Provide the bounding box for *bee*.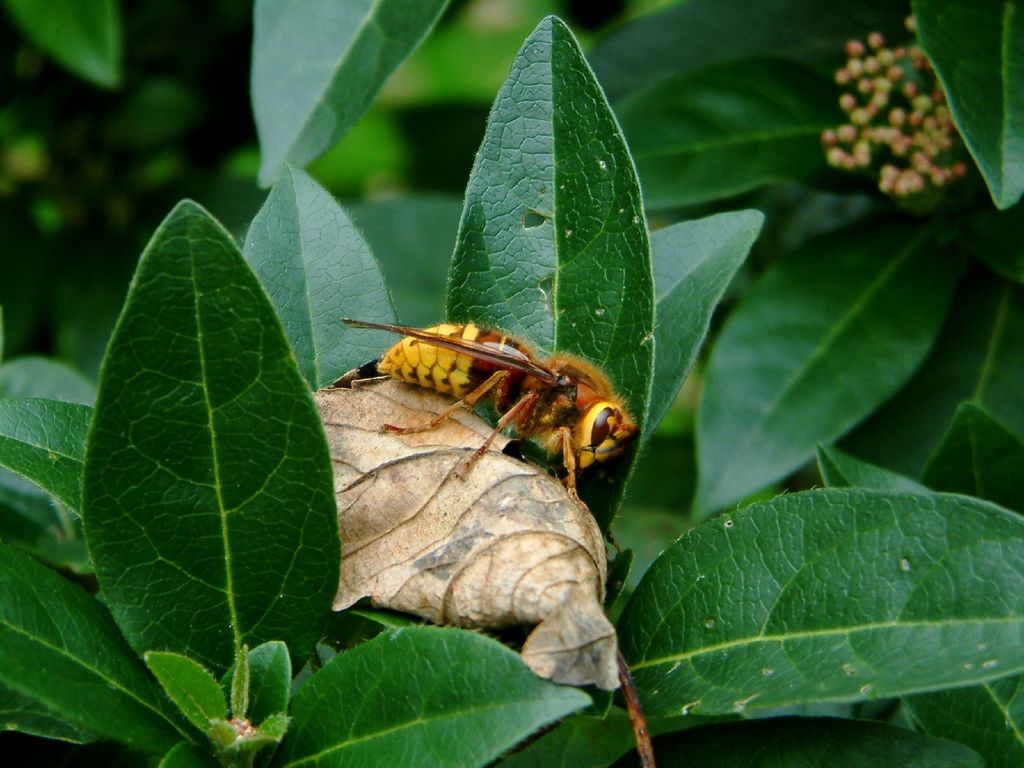
(left=358, top=321, right=641, bottom=512).
